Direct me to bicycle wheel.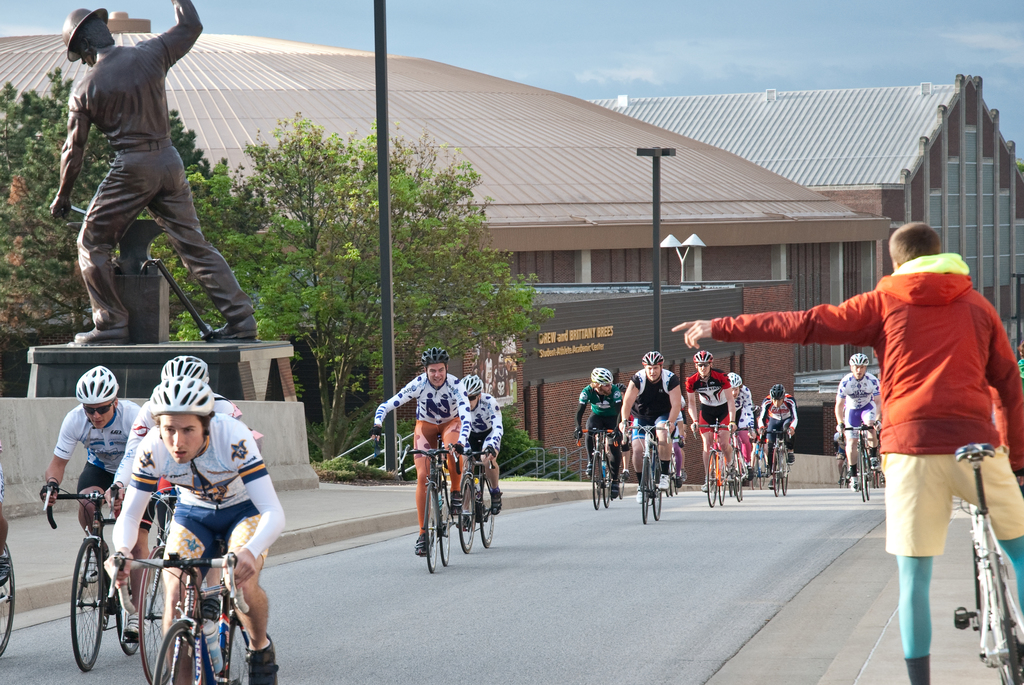
Direction: bbox=[667, 490, 671, 497].
